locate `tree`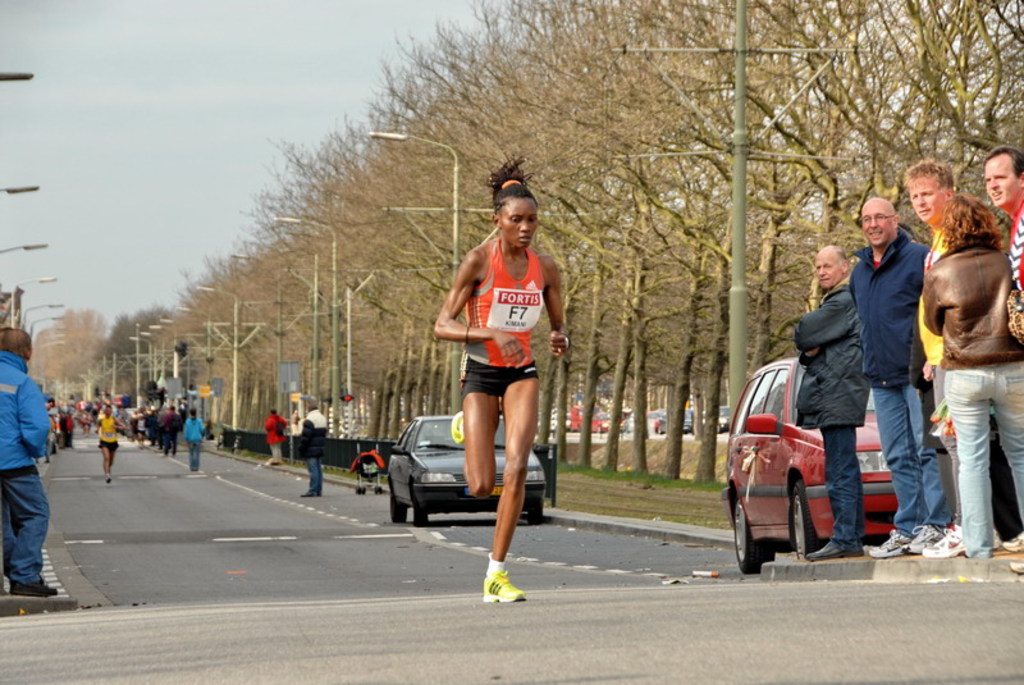
l=37, t=307, r=105, b=421
